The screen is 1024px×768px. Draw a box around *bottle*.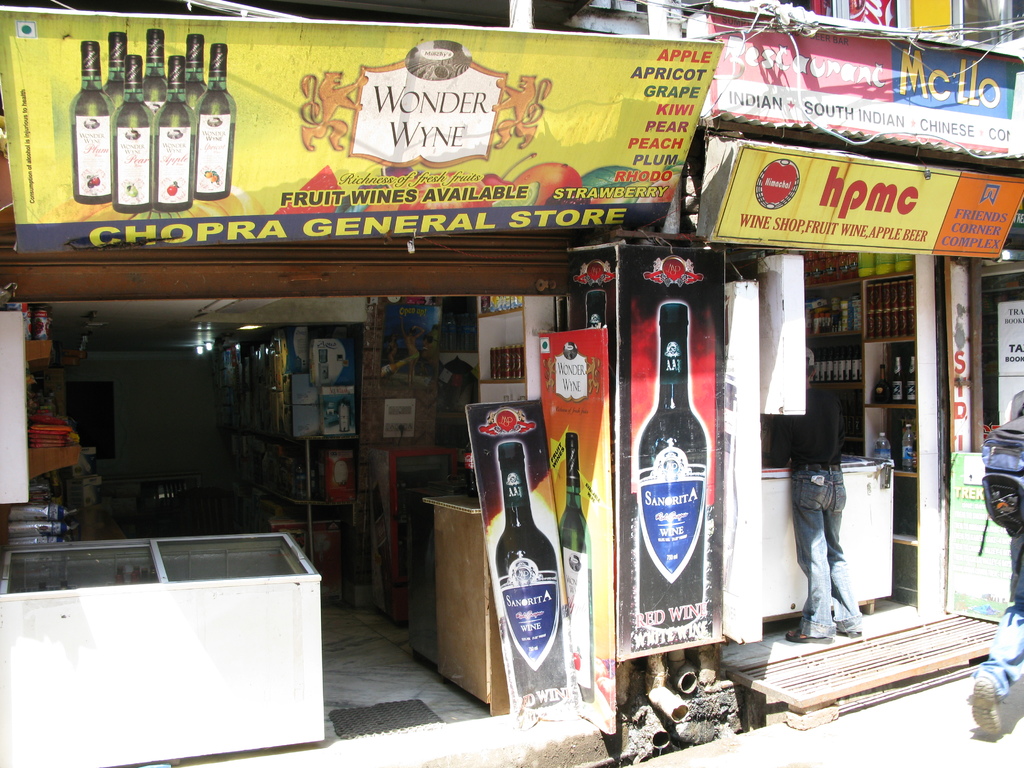
locate(901, 425, 915, 472).
